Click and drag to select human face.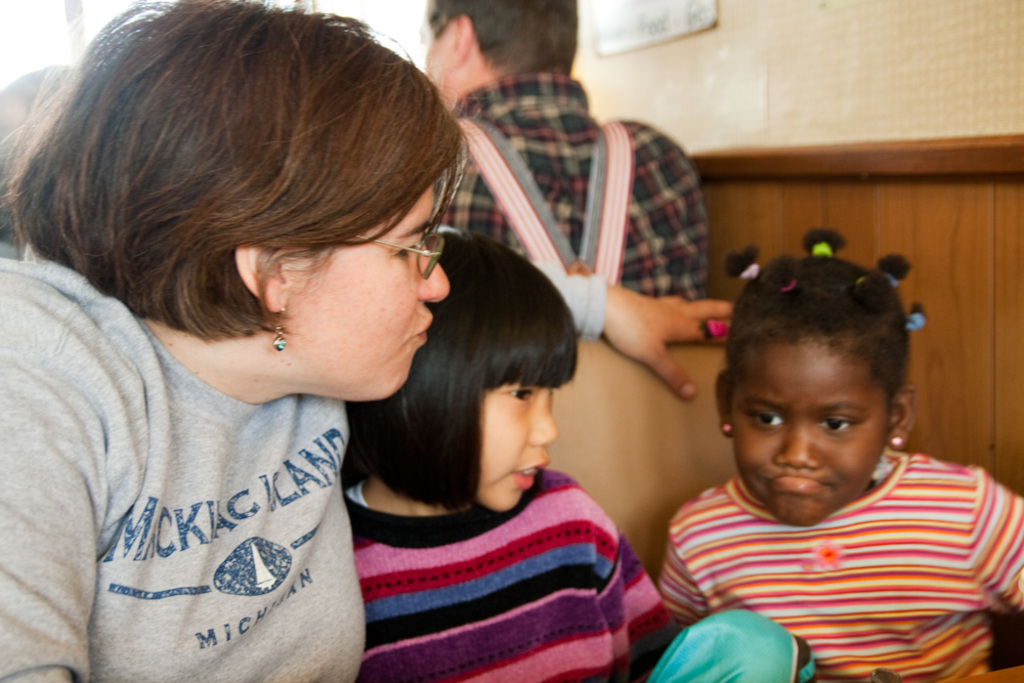
Selection: [416,10,453,99].
